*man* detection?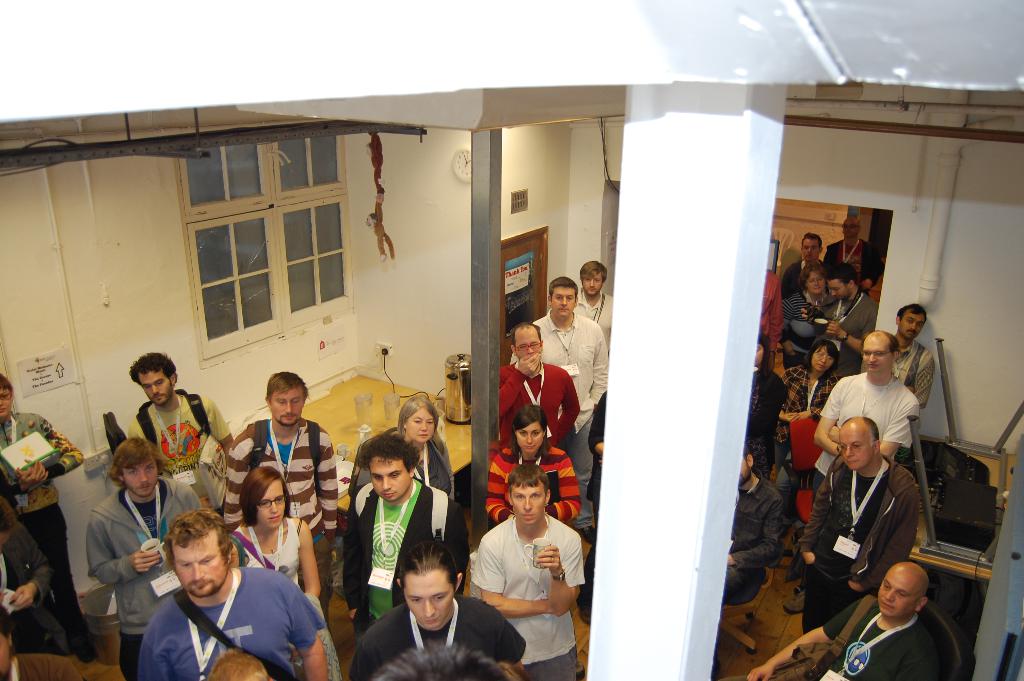
(left=124, top=509, right=312, bottom=678)
